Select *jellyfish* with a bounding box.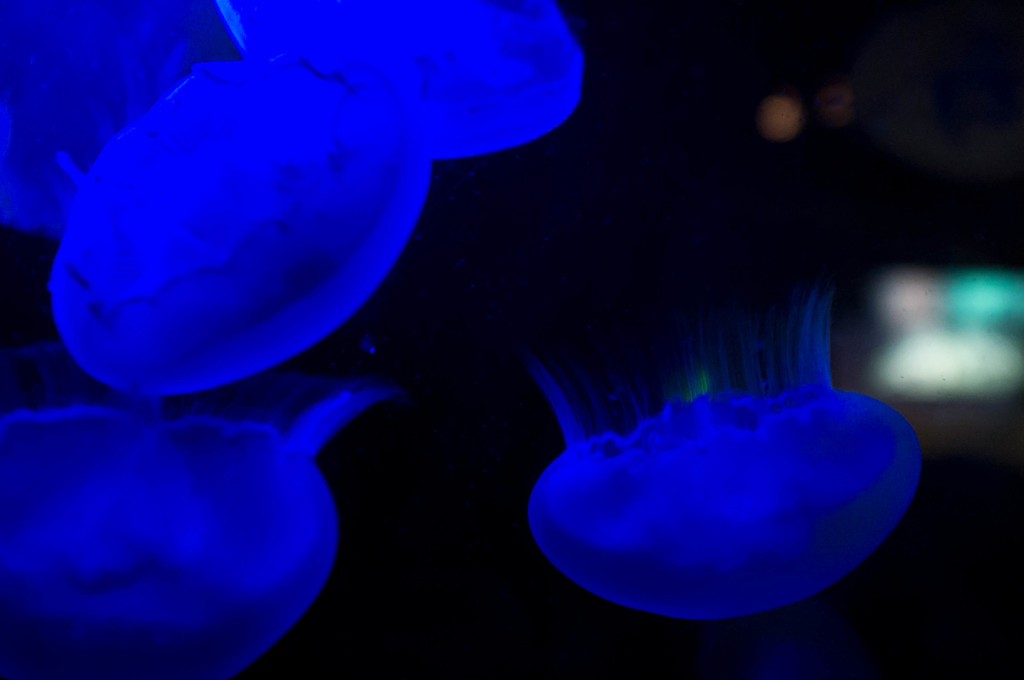
BBox(0, 403, 372, 679).
